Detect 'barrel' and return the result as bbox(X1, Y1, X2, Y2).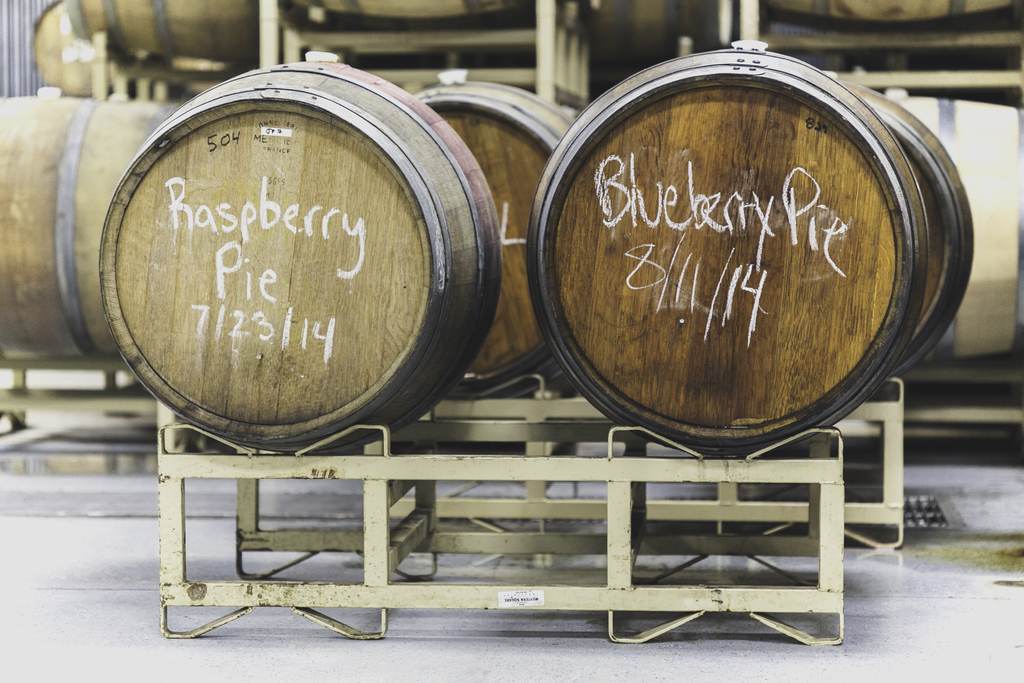
bbox(106, 54, 503, 449).
